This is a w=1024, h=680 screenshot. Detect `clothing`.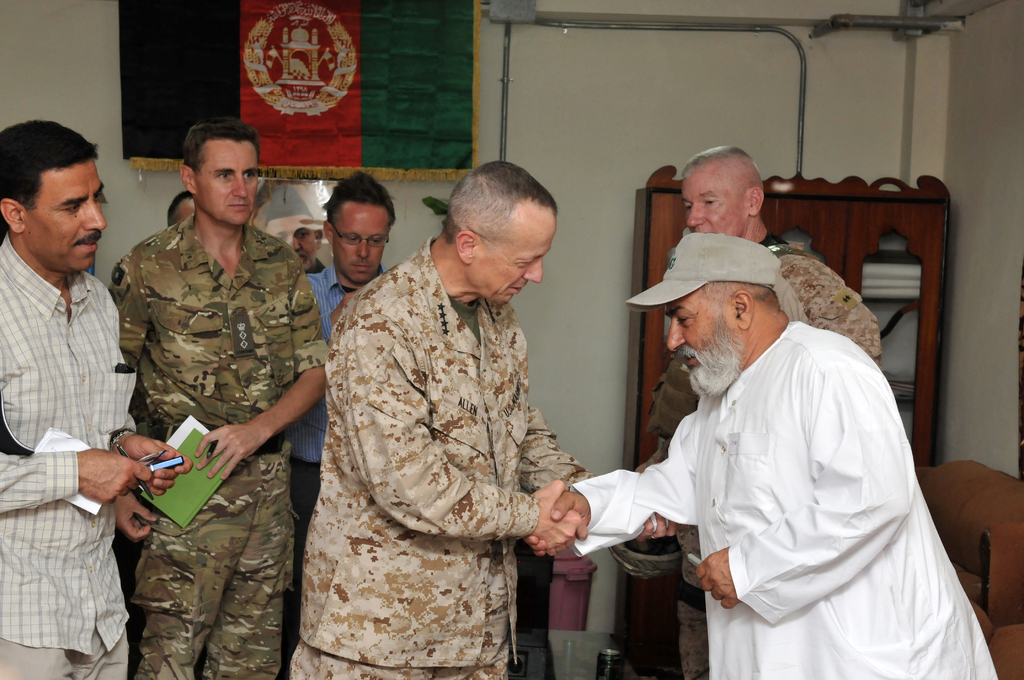
(643,236,876,679).
